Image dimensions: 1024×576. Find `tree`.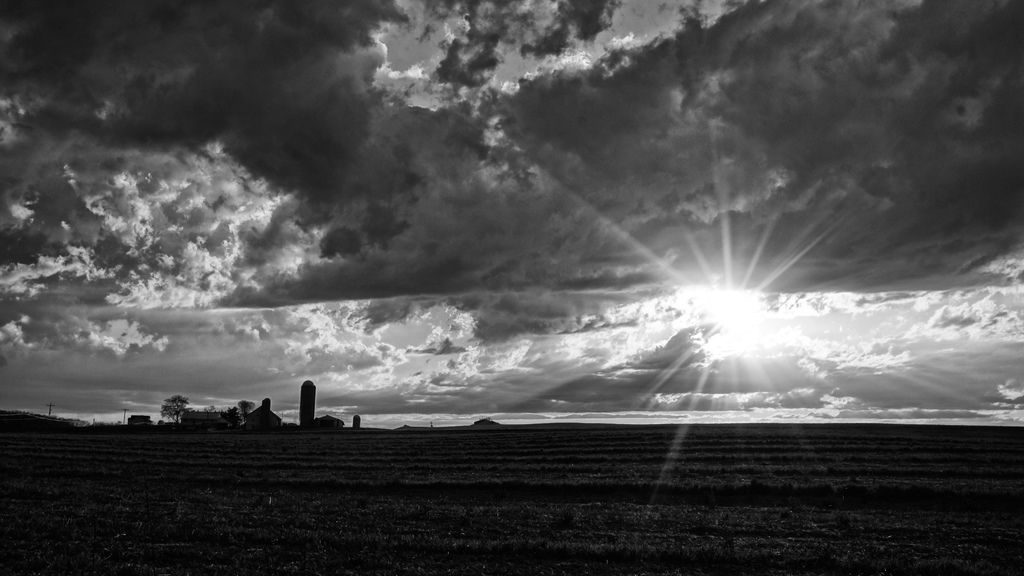
left=159, top=392, right=189, bottom=424.
